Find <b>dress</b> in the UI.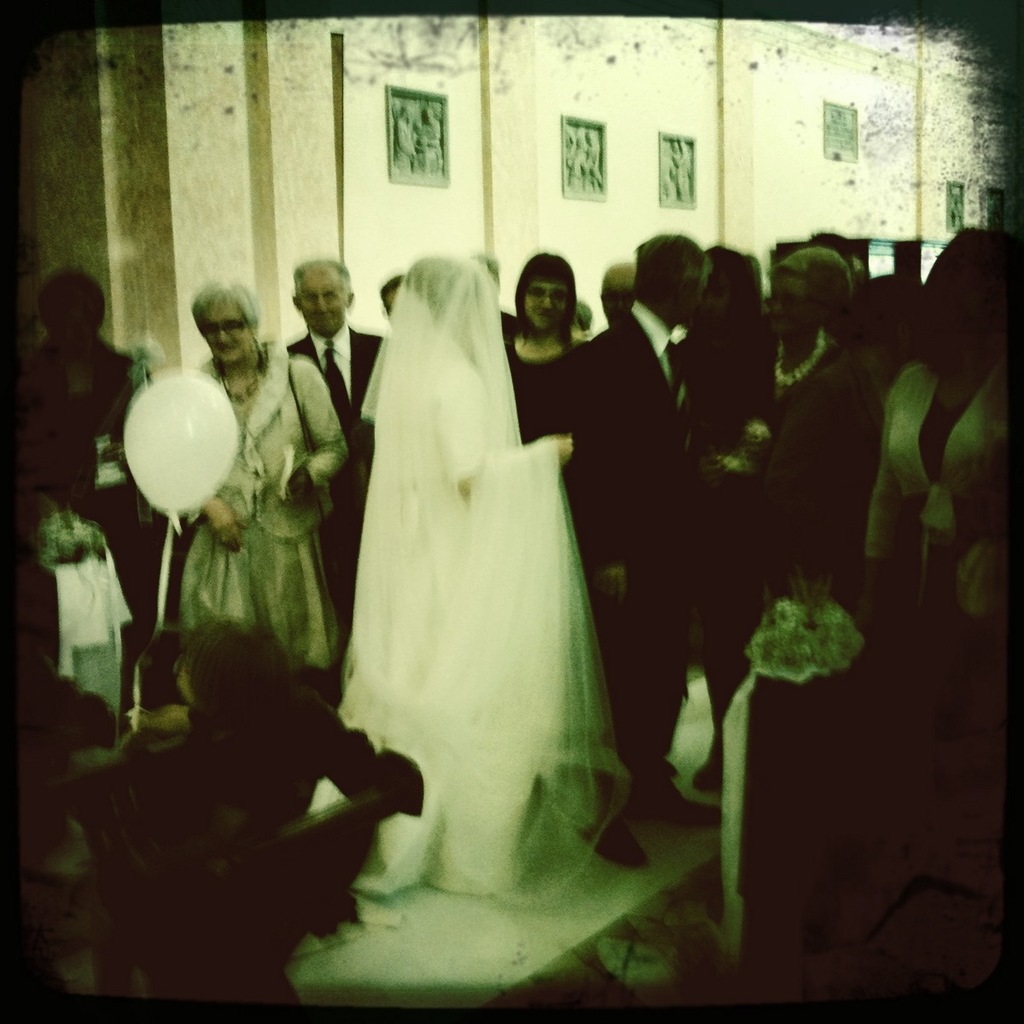
UI element at 179, 403, 340, 678.
